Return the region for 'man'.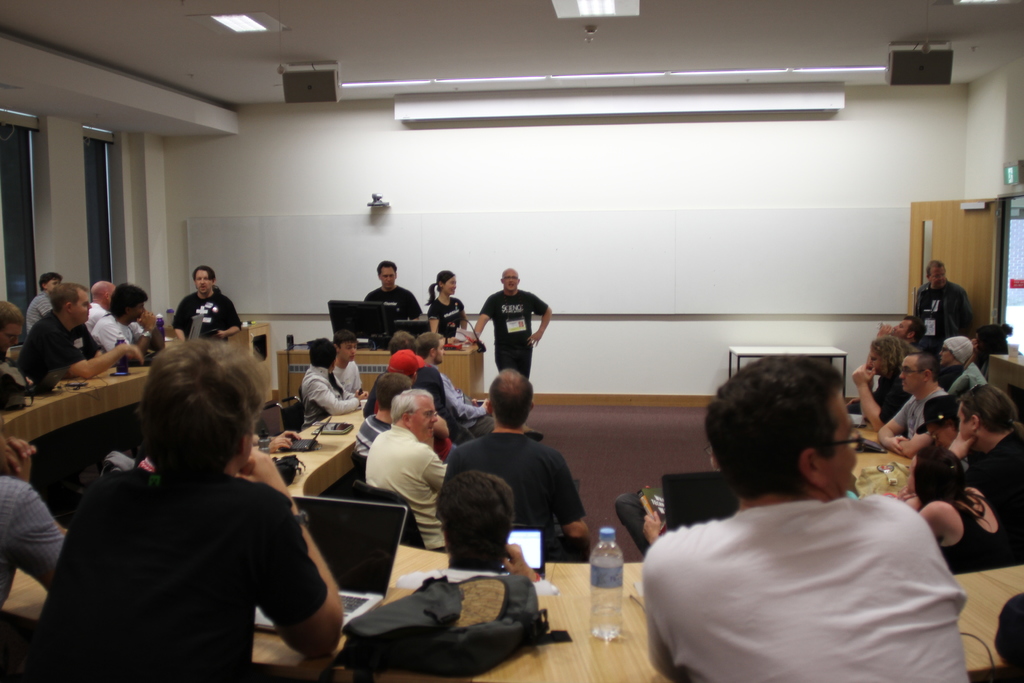
crop(366, 258, 423, 324).
